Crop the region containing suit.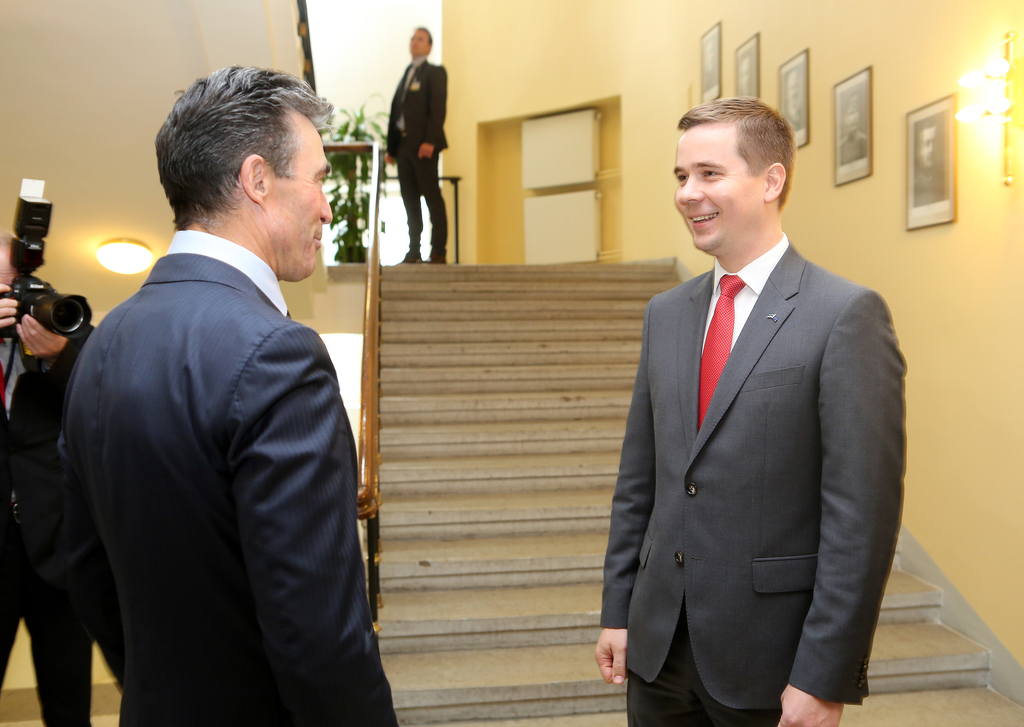
Crop region: (x1=62, y1=230, x2=396, y2=726).
